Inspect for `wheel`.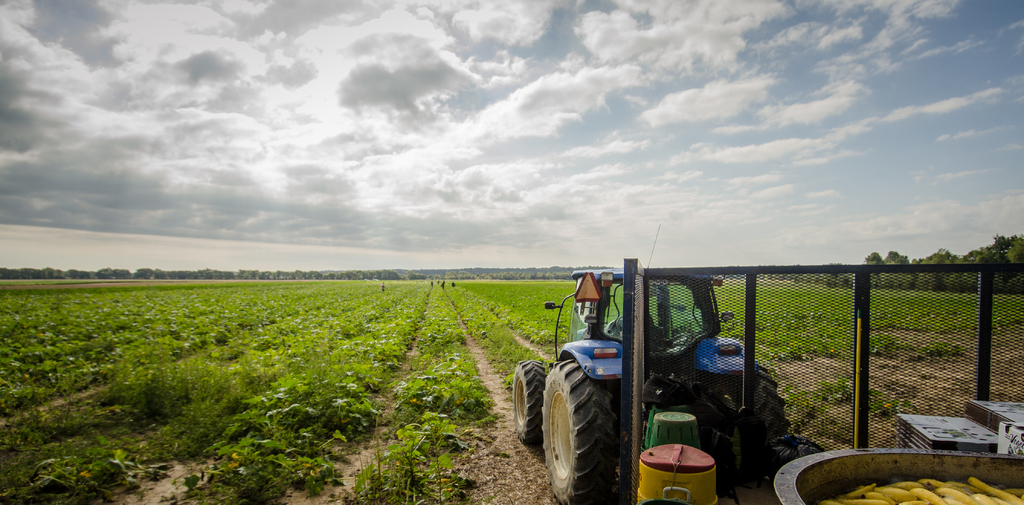
Inspection: box=[539, 356, 621, 497].
